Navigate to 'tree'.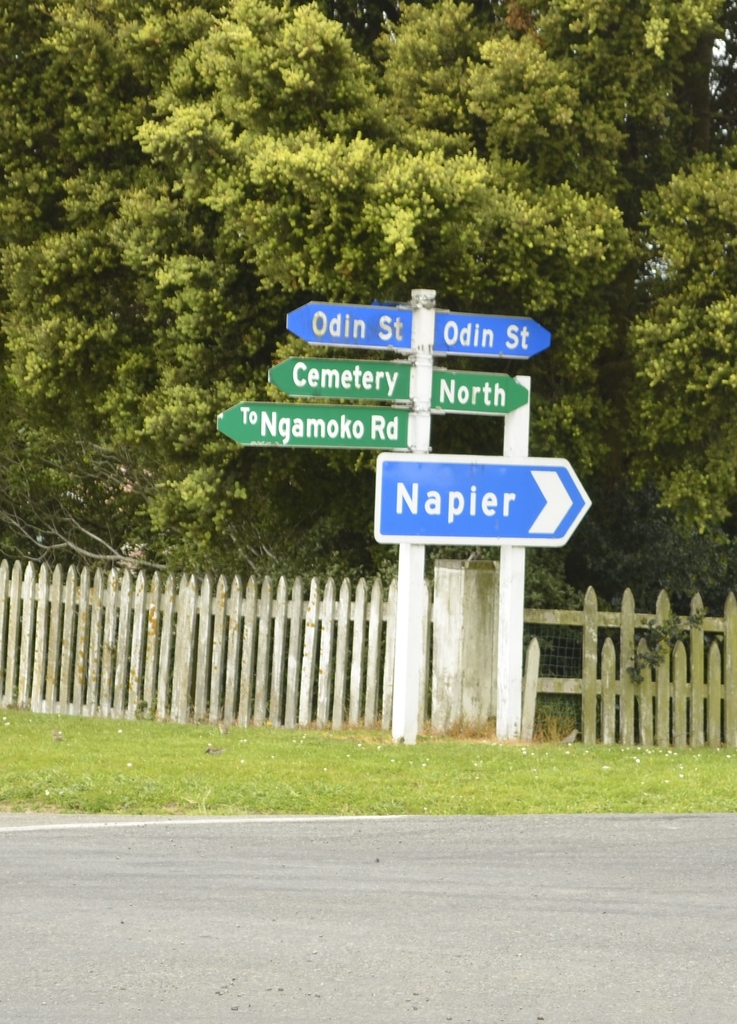
Navigation target: select_region(0, 0, 736, 602).
